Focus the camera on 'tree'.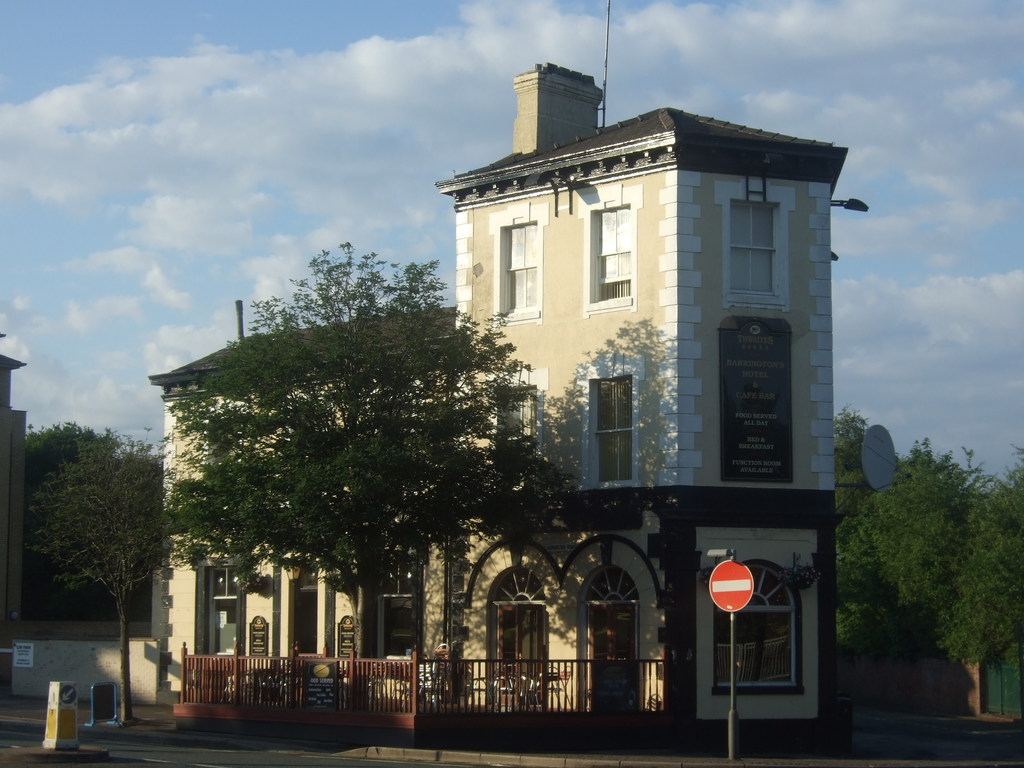
Focus region: <box>152,226,565,687</box>.
